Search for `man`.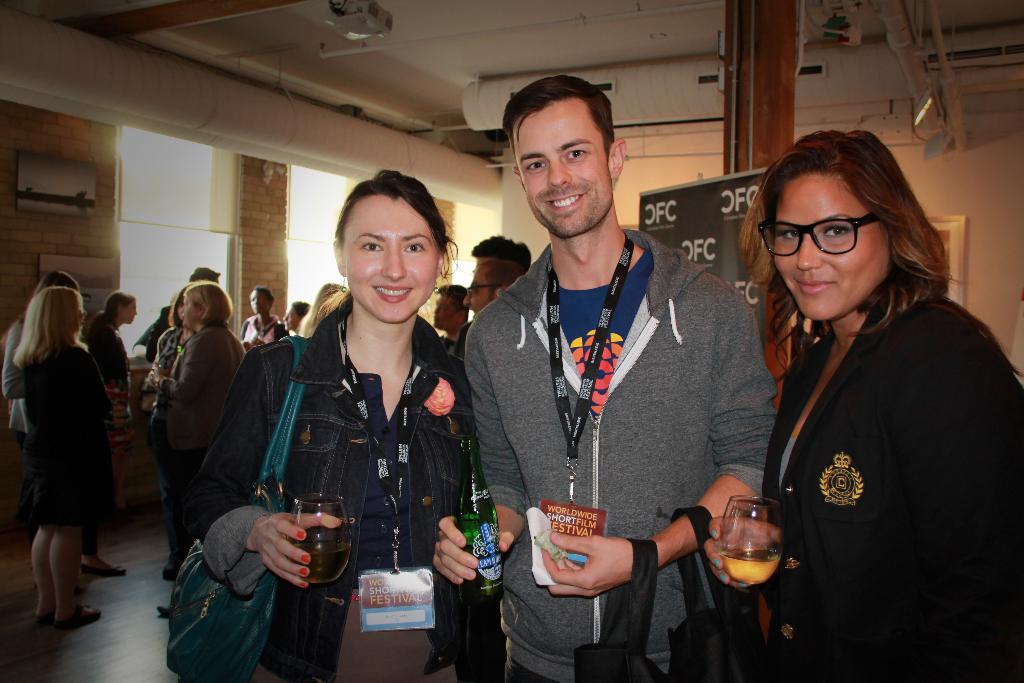
Found at (463, 261, 525, 313).
